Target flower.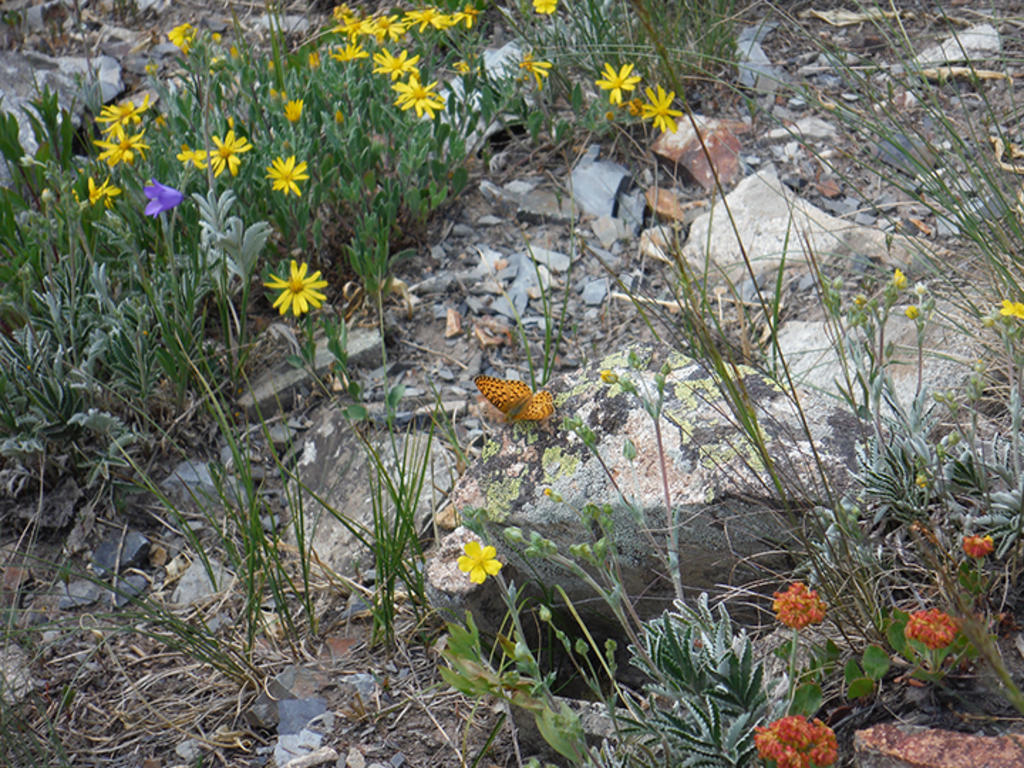
Target region: (596, 60, 643, 102).
